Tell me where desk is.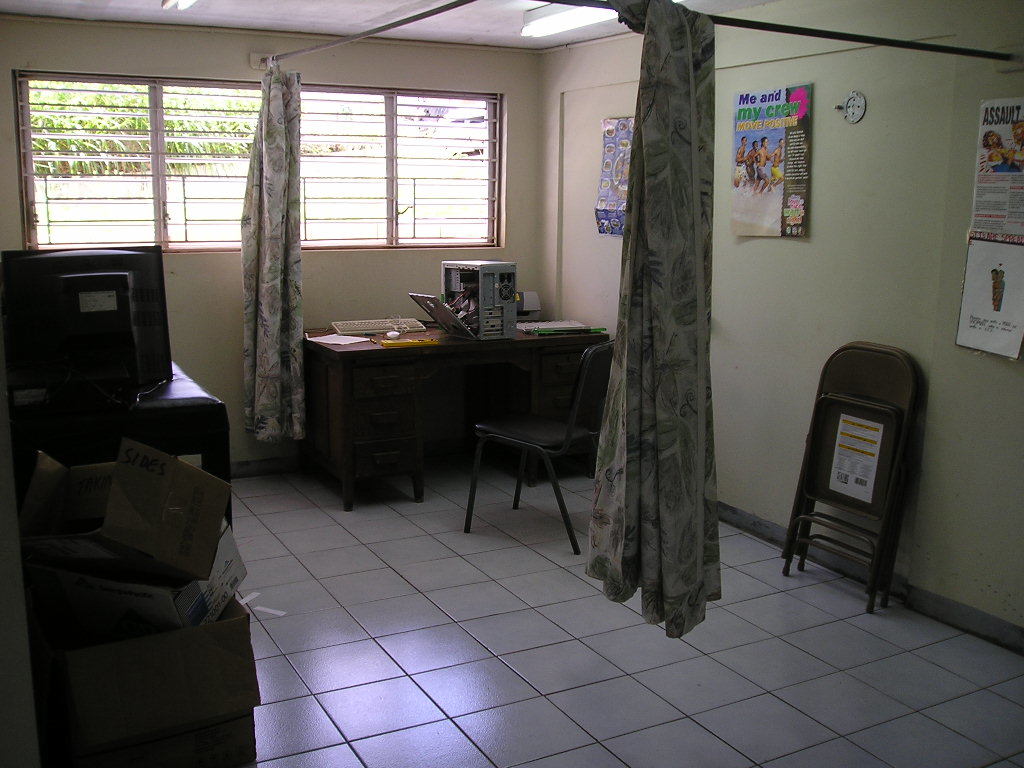
desk is at l=288, t=272, r=609, b=532.
